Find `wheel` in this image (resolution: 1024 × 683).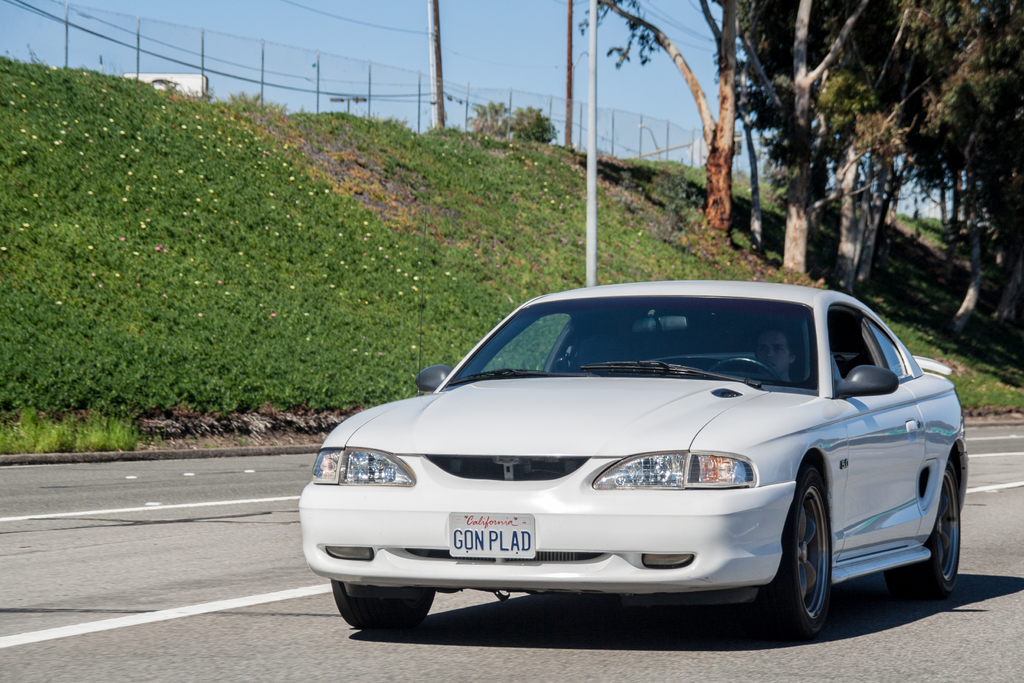
x1=761 y1=463 x2=831 y2=635.
